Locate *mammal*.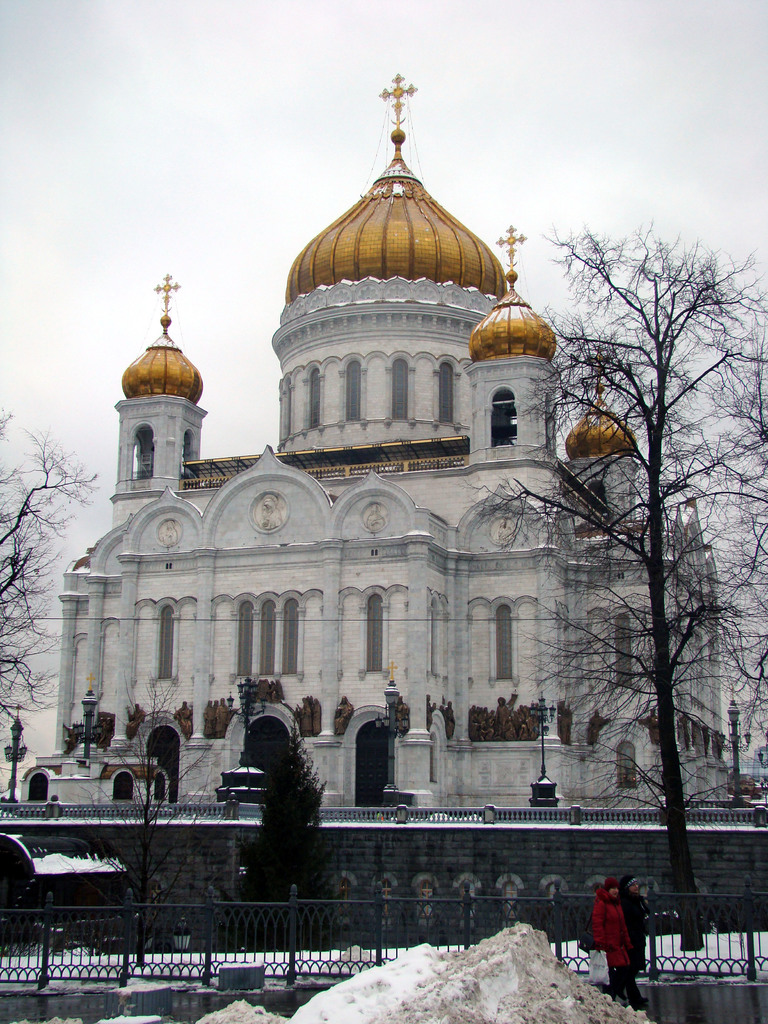
Bounding box: {"x1": 718, "y1": 734, "x2": 723, "y2": 757}.
